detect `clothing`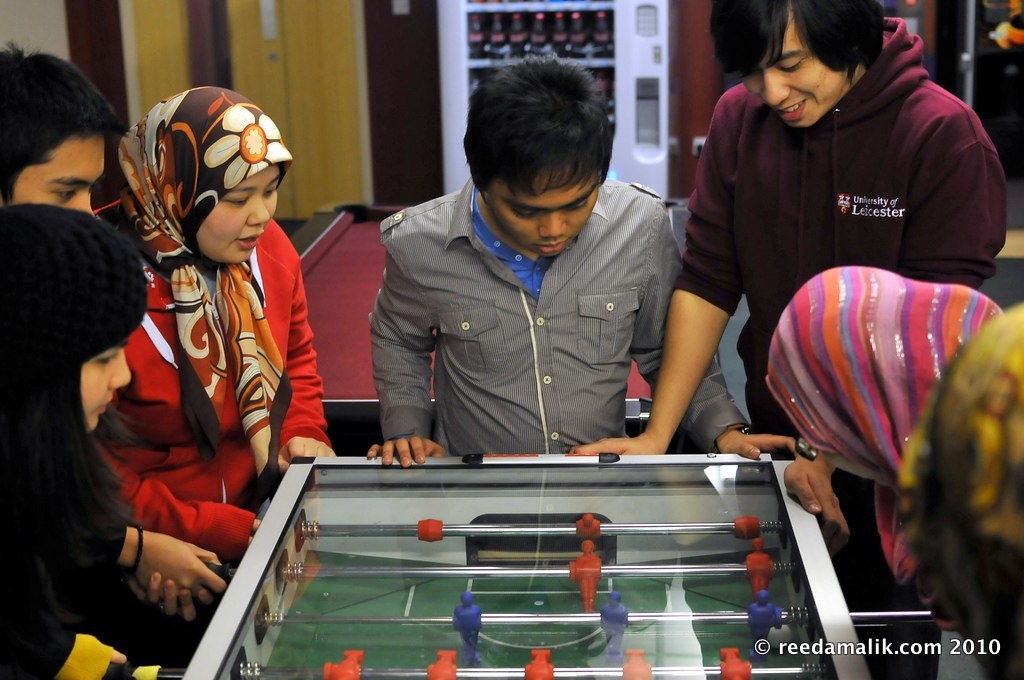
region(93, 185, 333, 563)
